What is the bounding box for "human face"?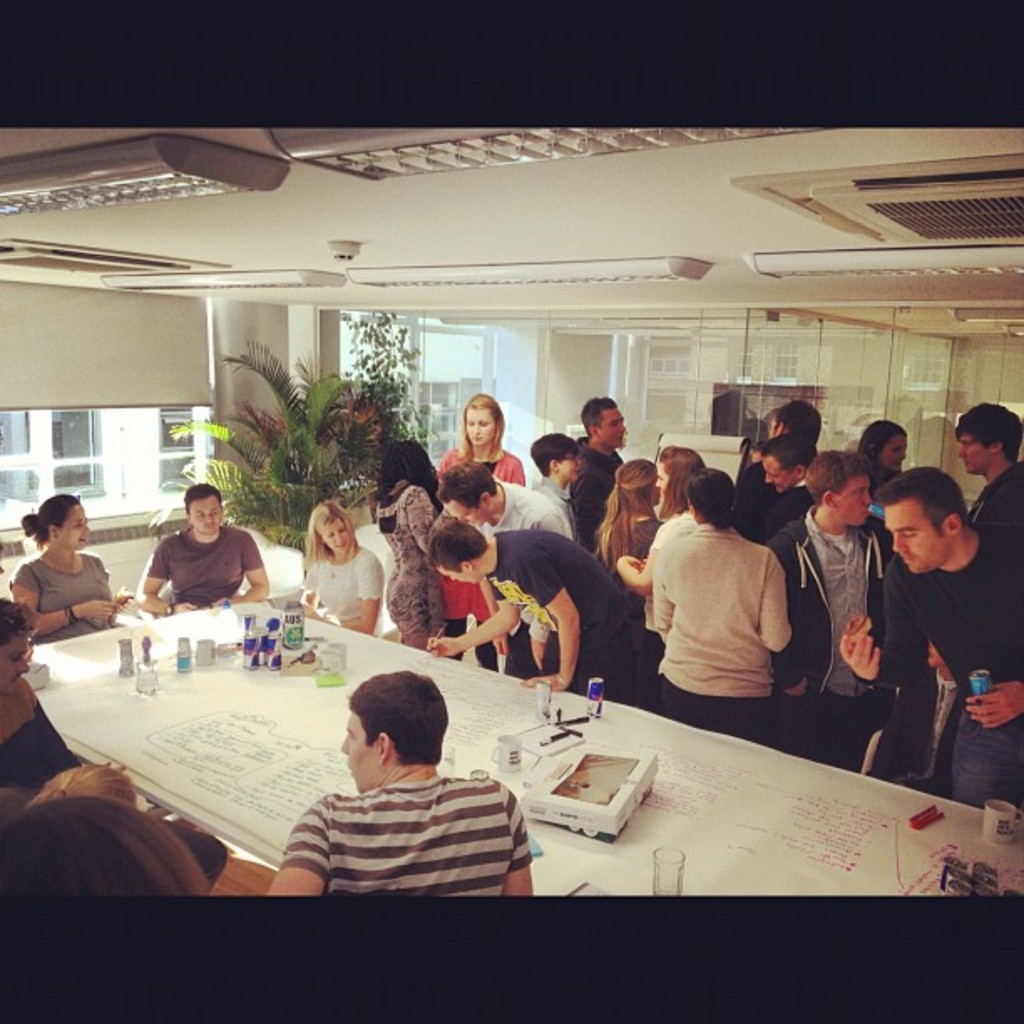
(left=766, top=457, right=791, bottom=495).
